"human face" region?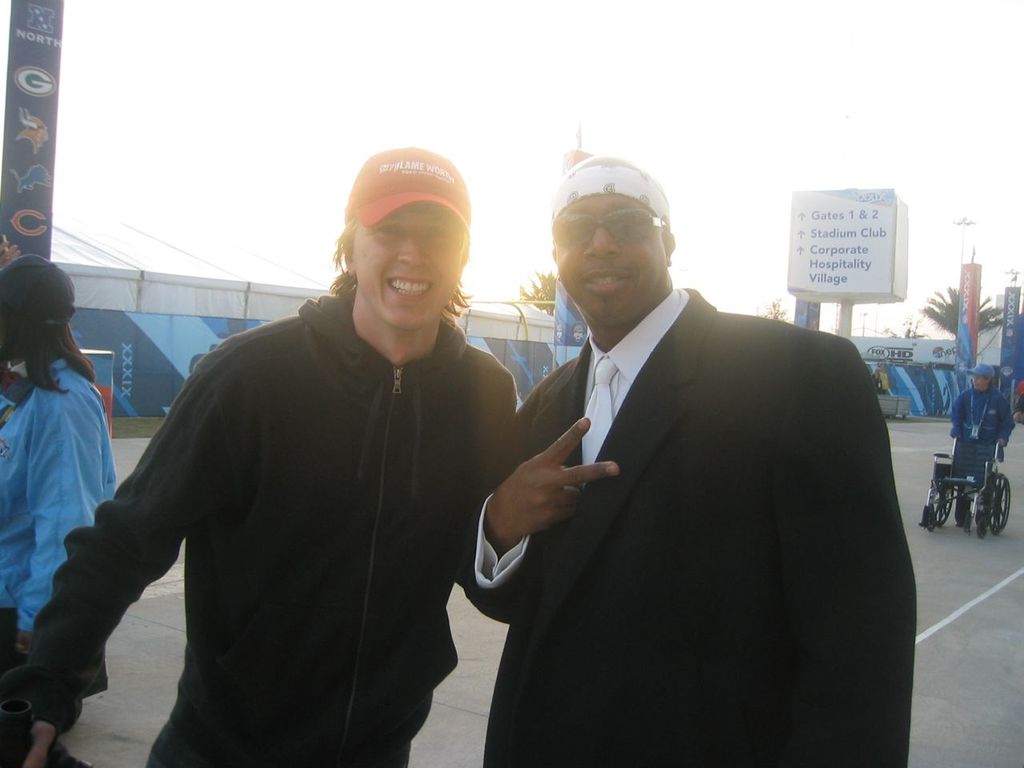
locate(350, 202, 458, 324)
